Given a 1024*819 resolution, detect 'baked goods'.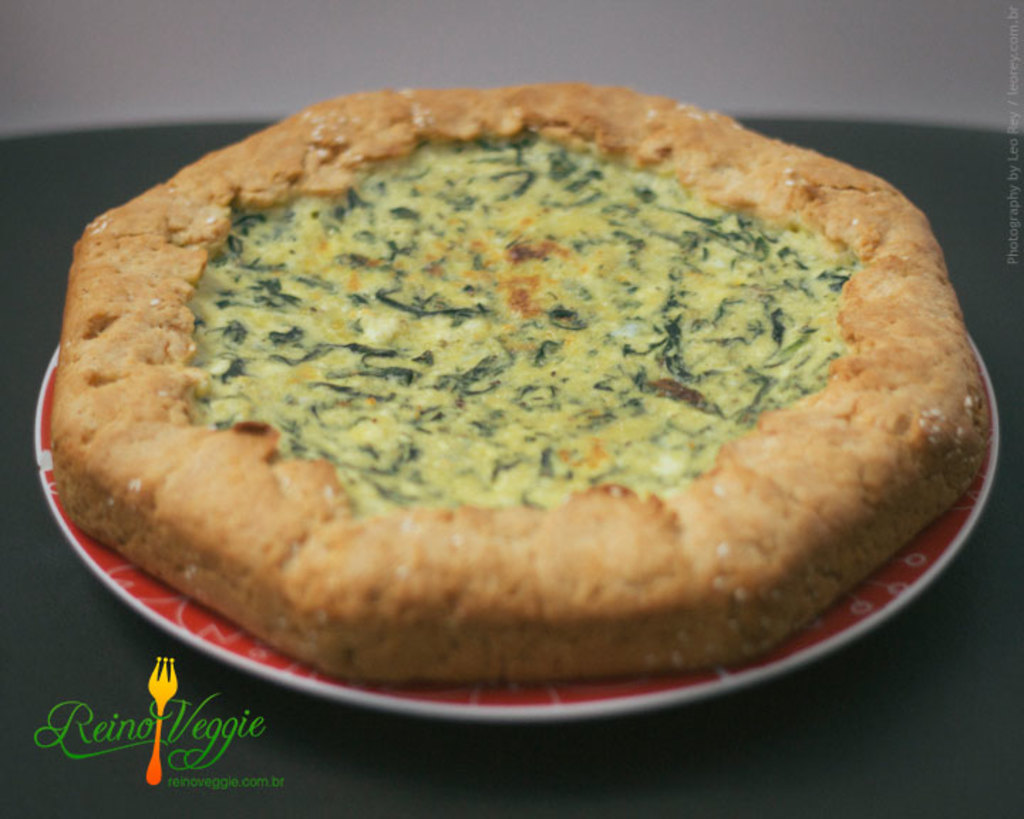
rect(48, 95, 966, 718).
